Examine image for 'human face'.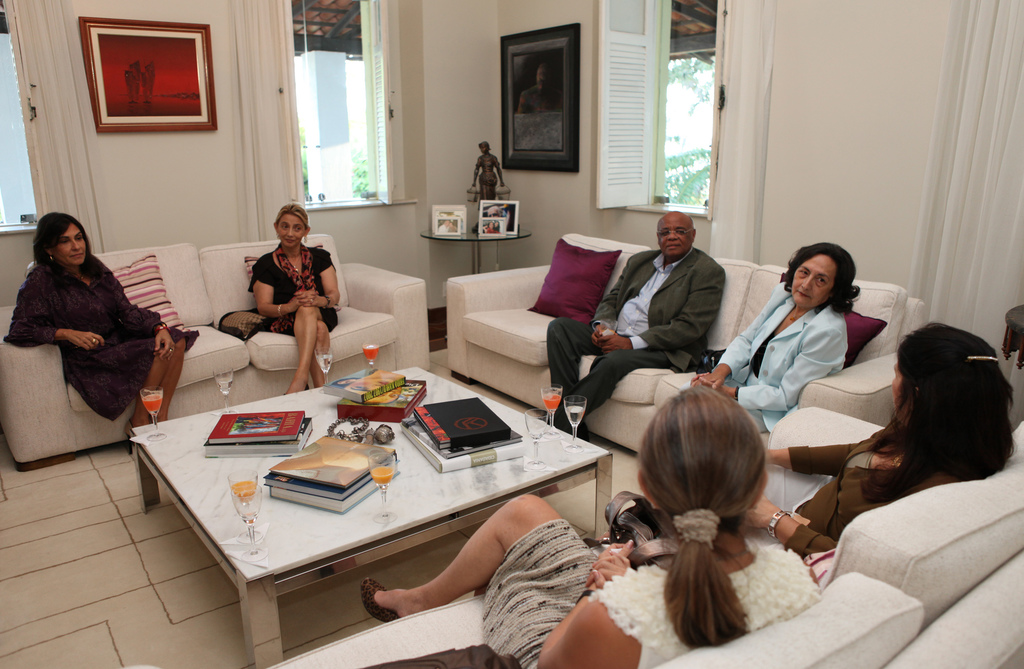
Examination result: box(891, 351, 912, 426).
